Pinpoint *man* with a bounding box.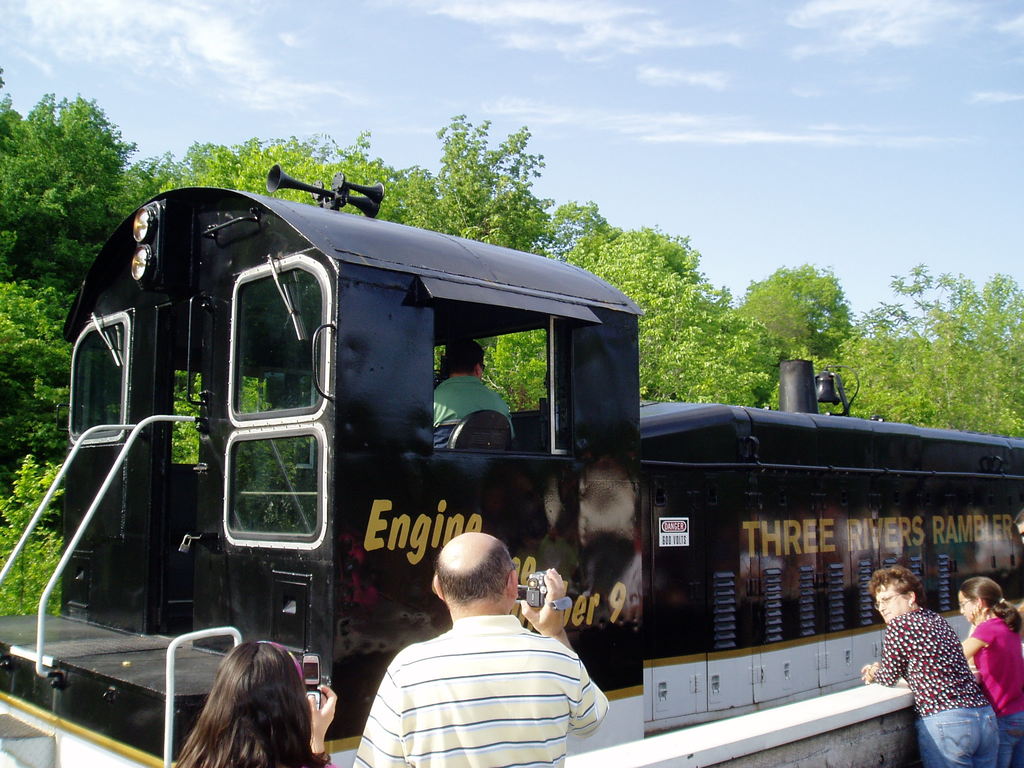
[left=349, top=533, right=608, bottom=767].
